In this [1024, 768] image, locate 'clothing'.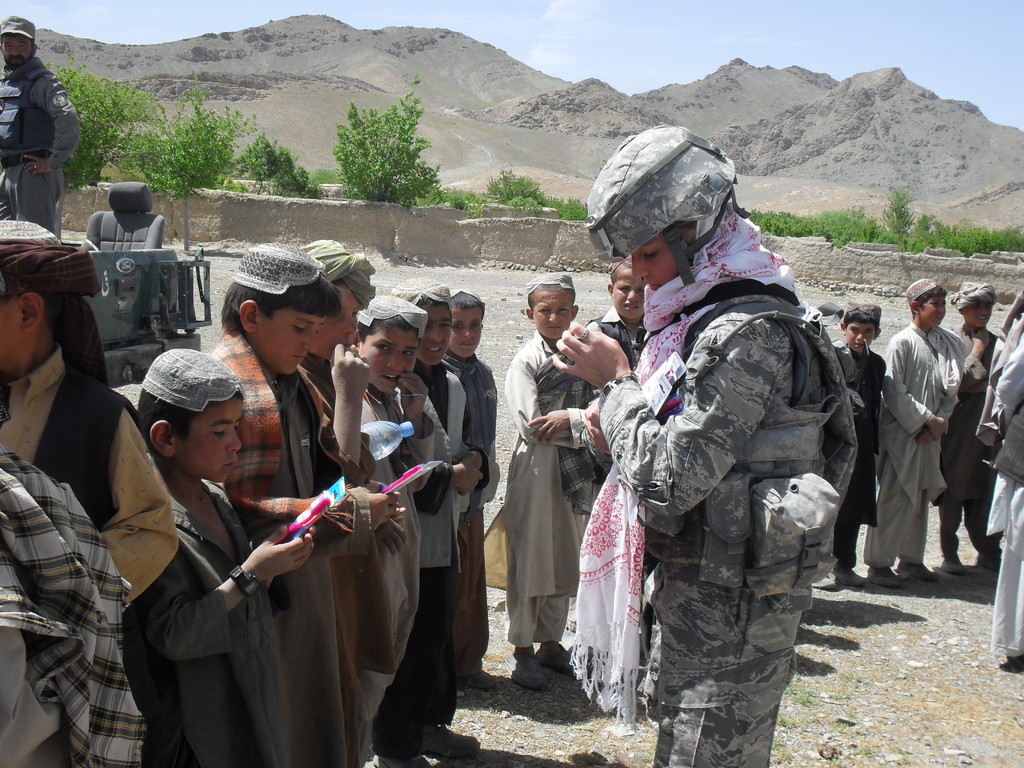
Bounding box: x1=410, y1=362, x2=463, y2=714.
